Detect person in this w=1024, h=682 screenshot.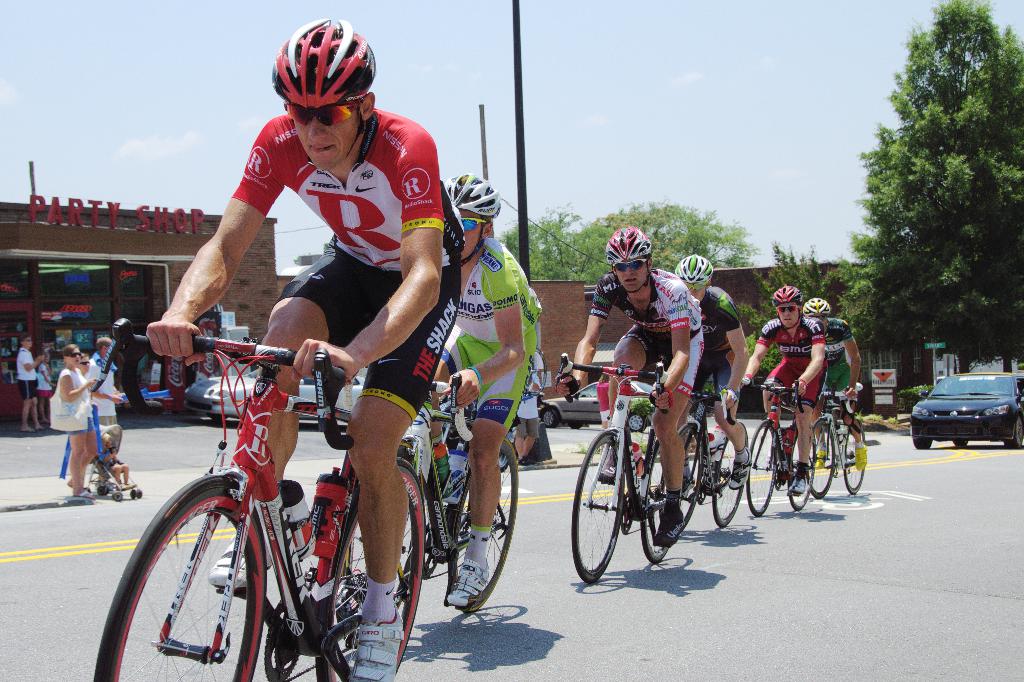
Detection: x1=739, y1=278, x2=830, y2=499.
